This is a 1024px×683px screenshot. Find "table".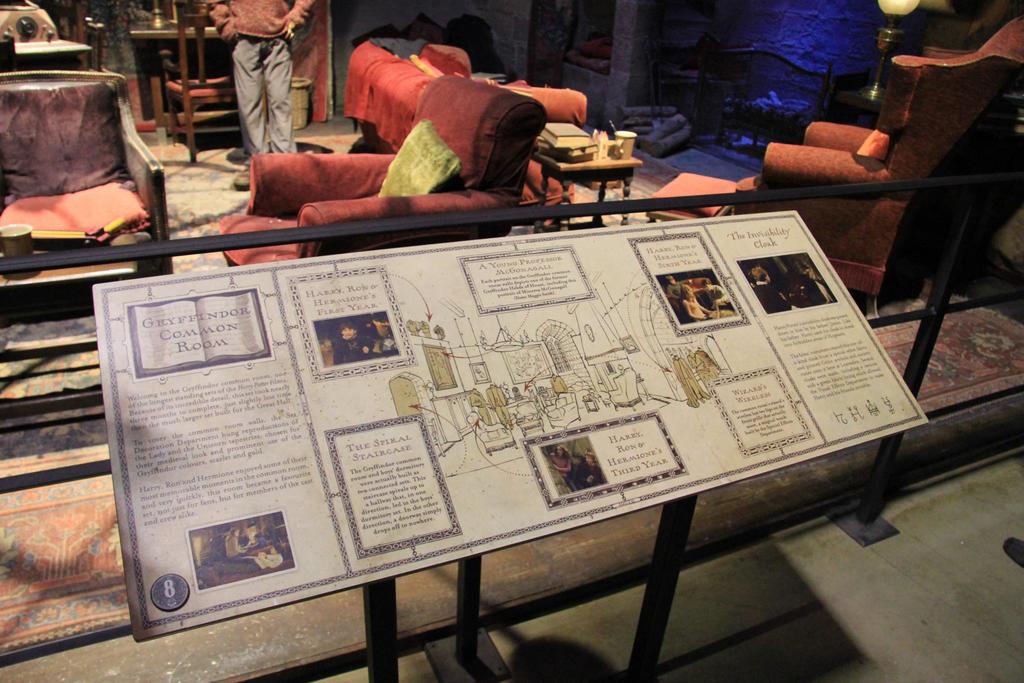
Bounding box: BBox(130, 26, 230, 128).
